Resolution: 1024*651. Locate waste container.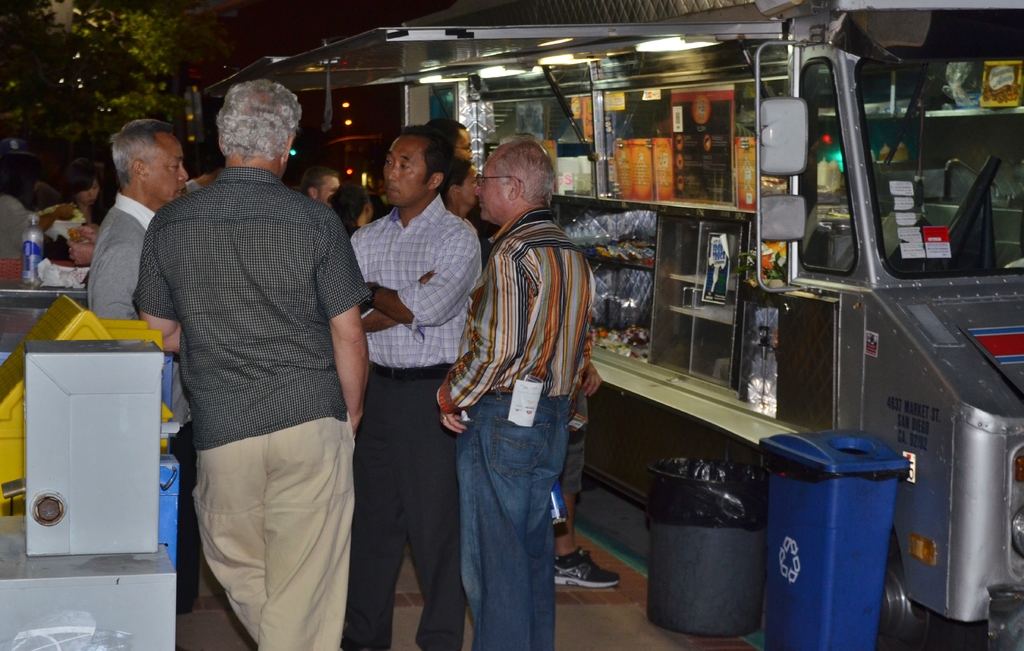
[748, 414, 909, 643].
